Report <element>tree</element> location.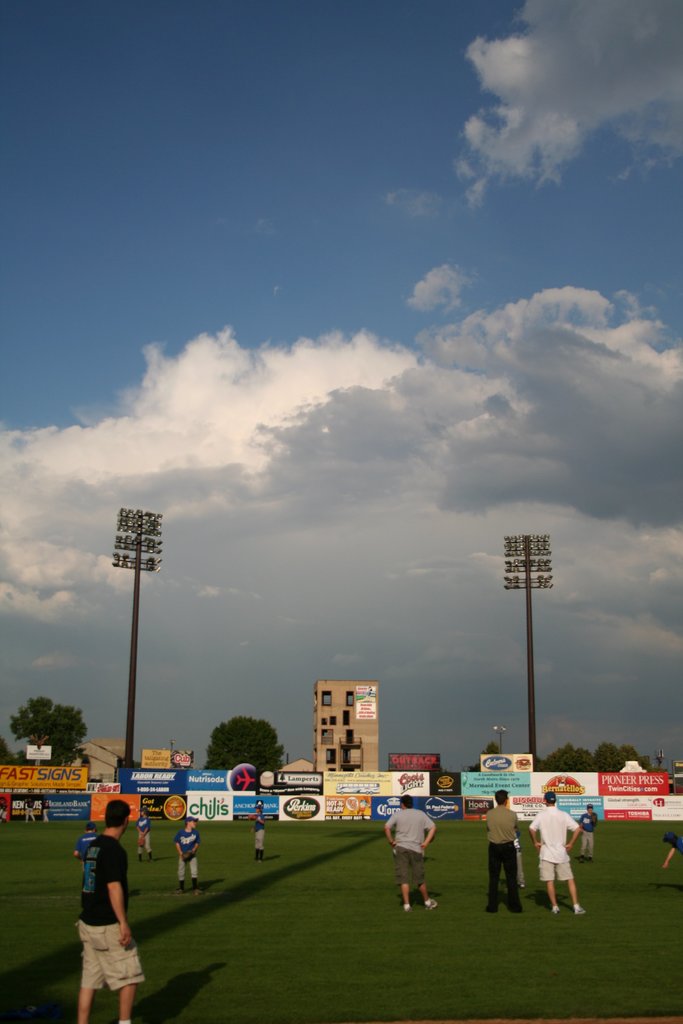
Report: (left=201, top=714, right=286, bottom=772).
